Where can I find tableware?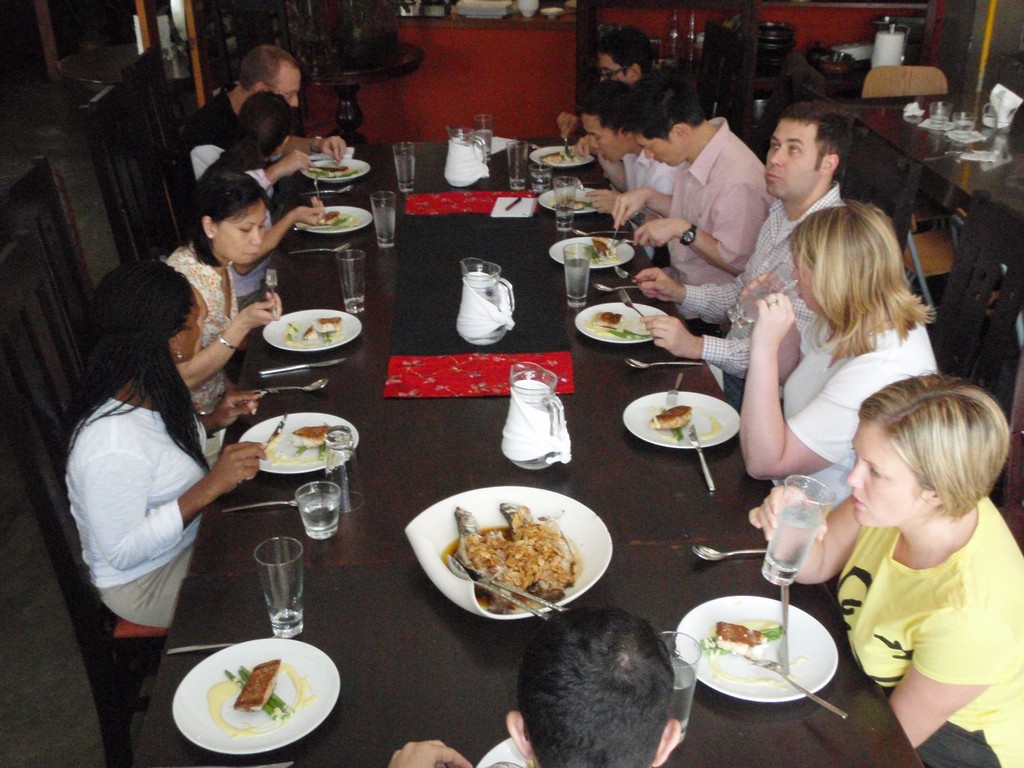
You can find it at locate(693, 541, 774, 563).
